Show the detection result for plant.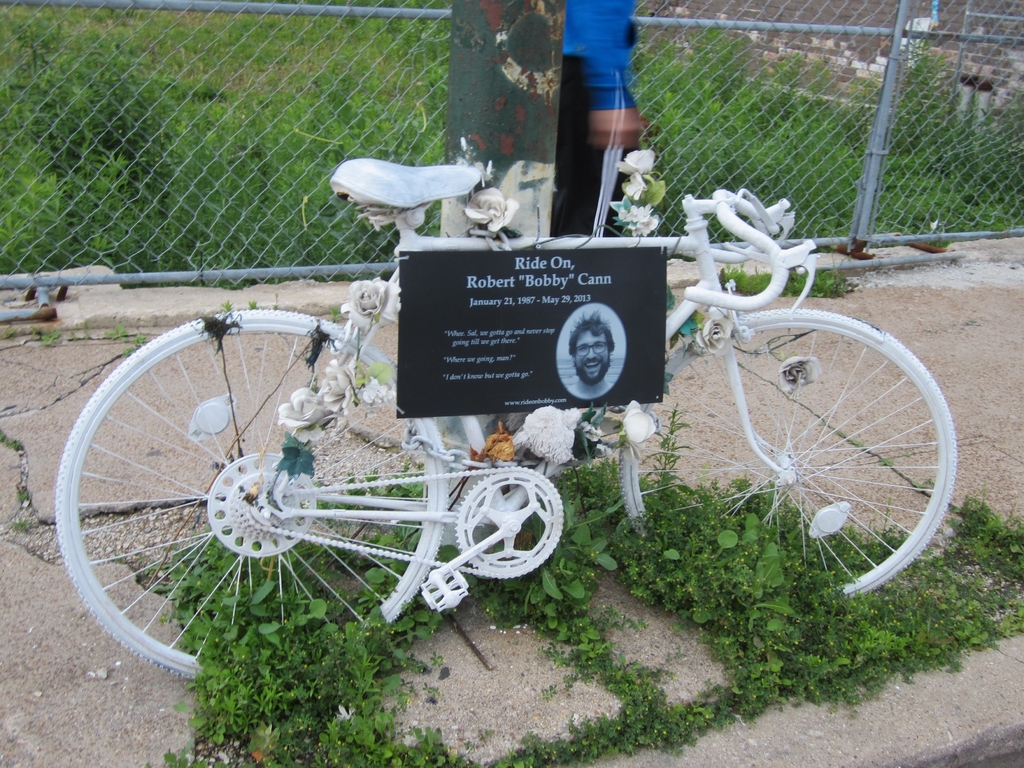
<box>124,348,136,357</box>.
